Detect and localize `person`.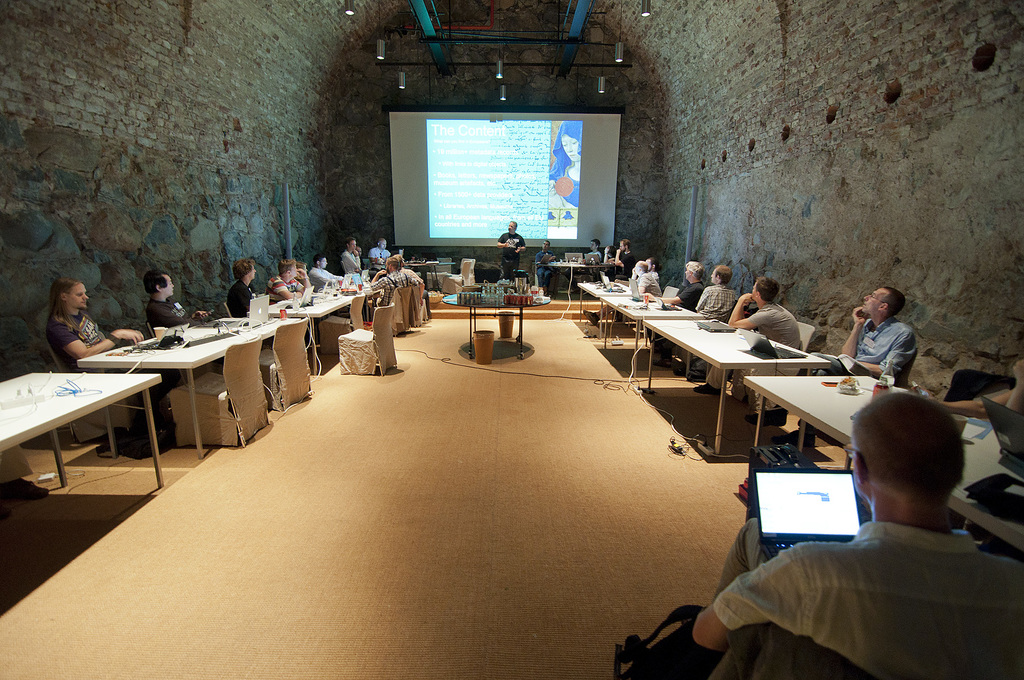
Localized at 728 277 803 348.
